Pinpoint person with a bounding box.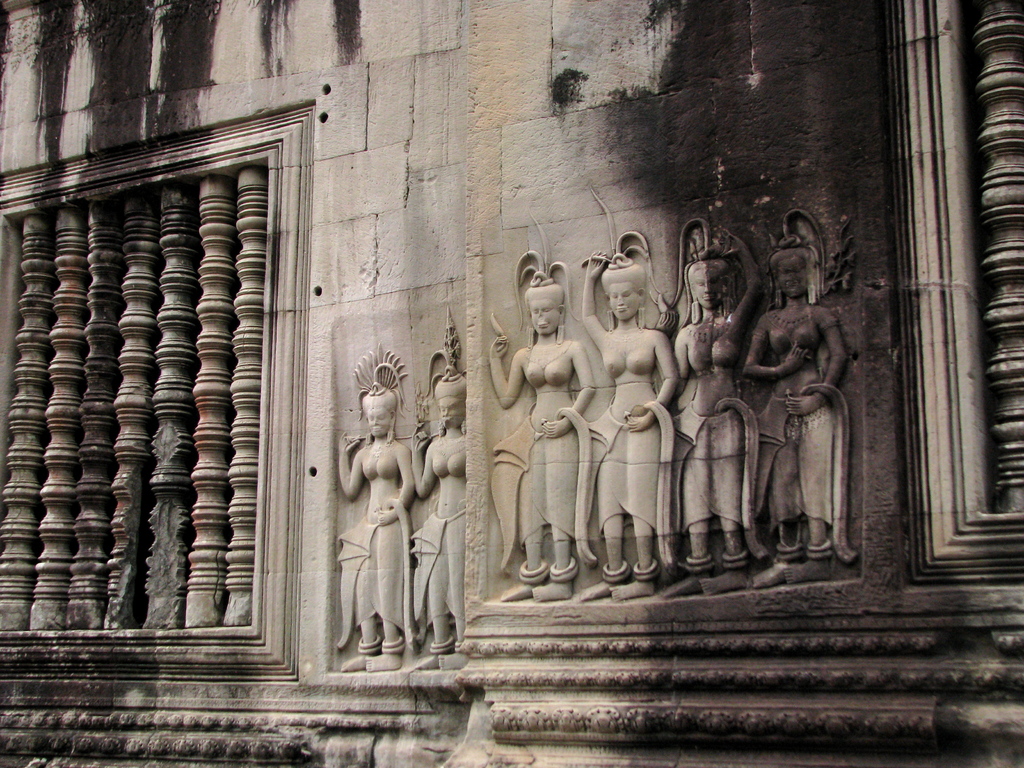
l=485, t=248, r=598, b=598.
